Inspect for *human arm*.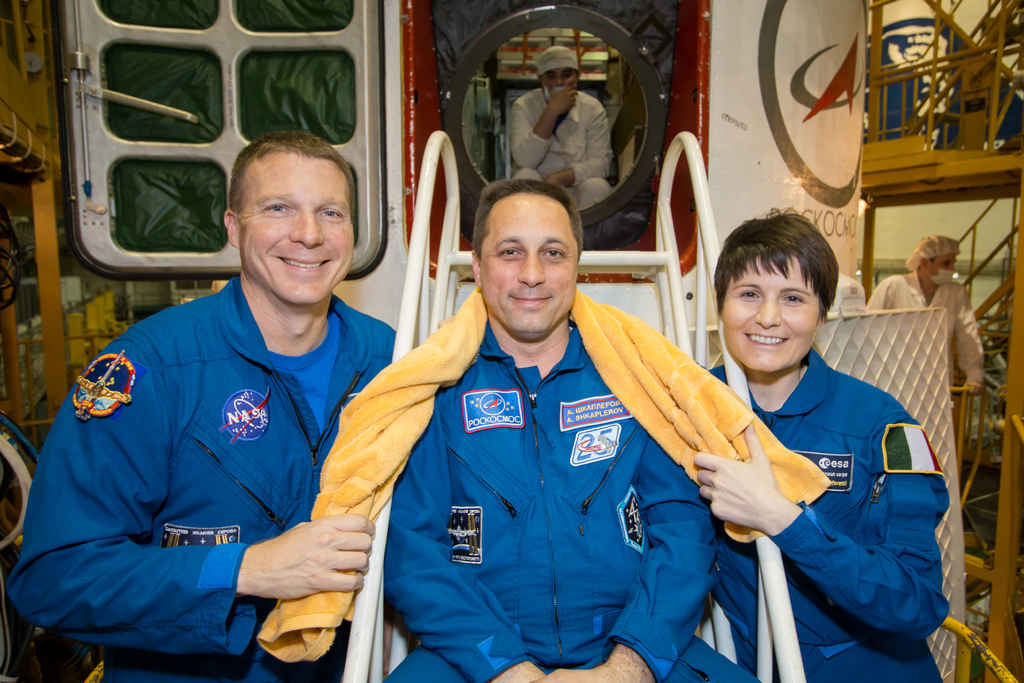
Inspection: <region>4, 334, 377, 656</region>.
